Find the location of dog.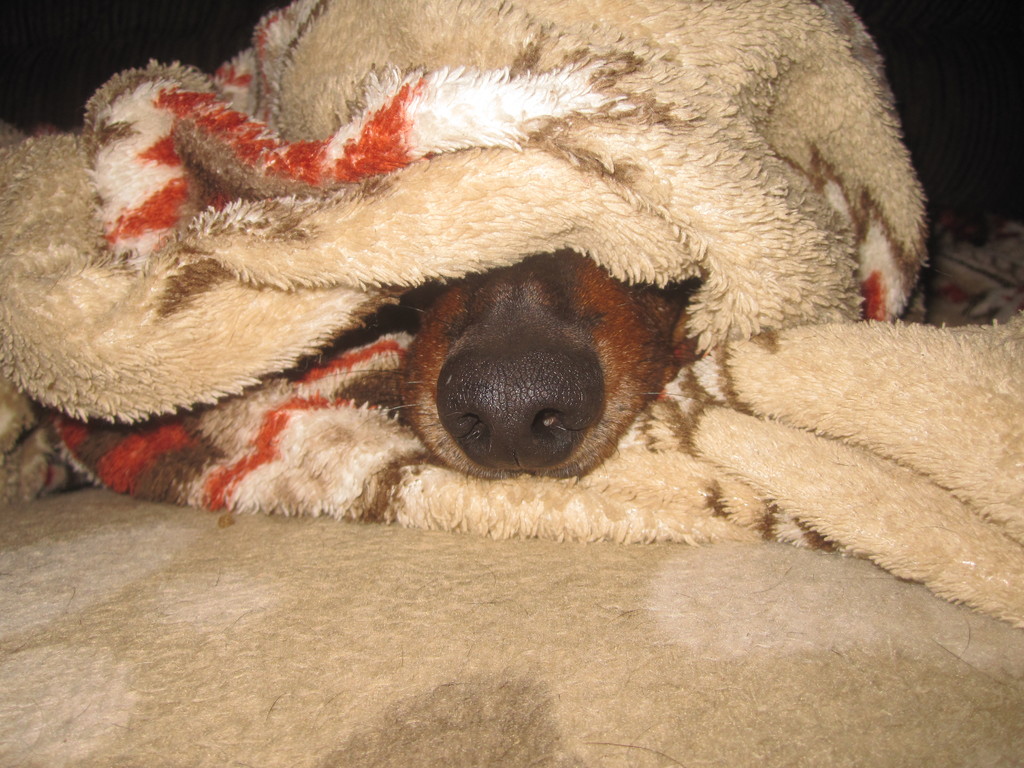
Location: box=[323, 243, 702, 492].
